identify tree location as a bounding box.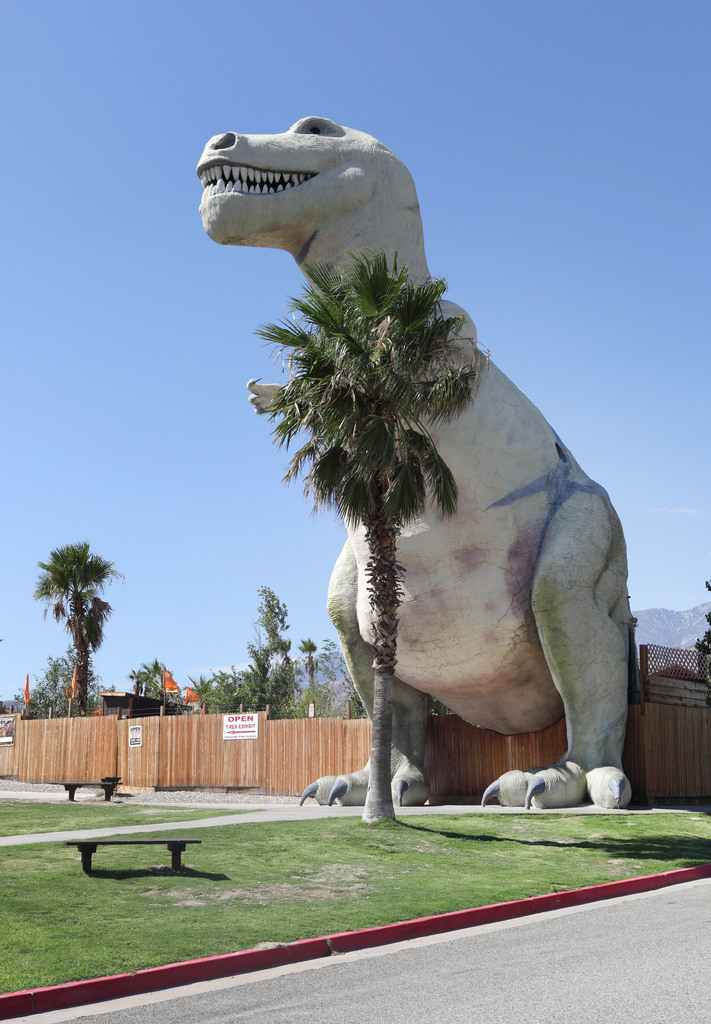
<box>292,639,323,710</box>.
